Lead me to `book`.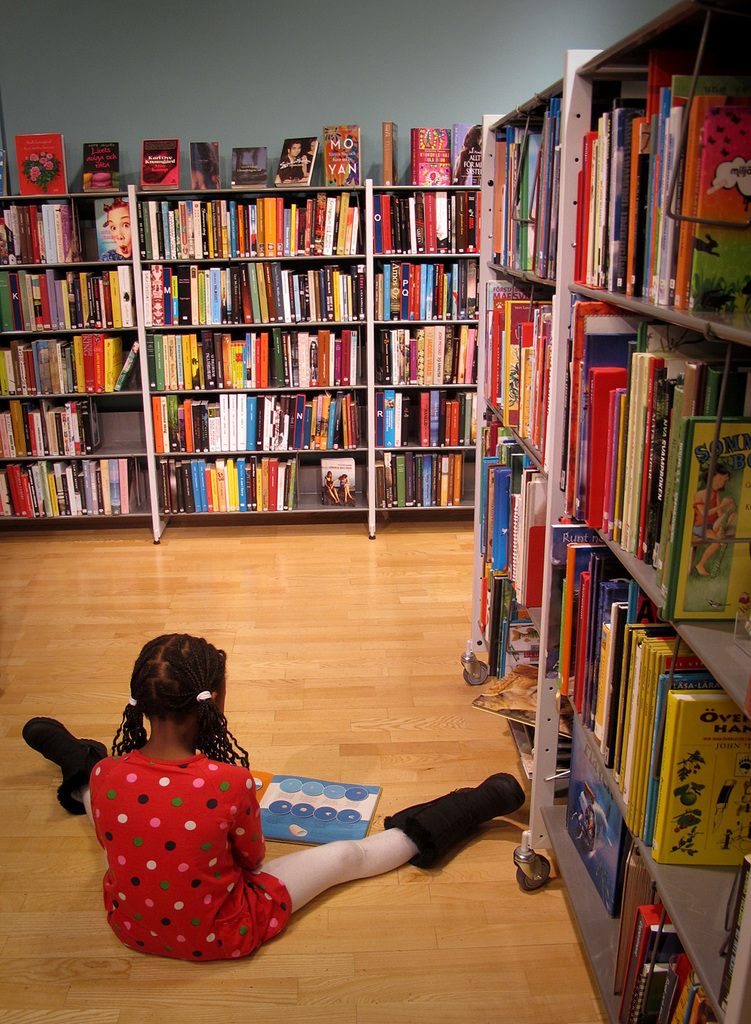
Lead to crop(16, 132, 69, 189).
